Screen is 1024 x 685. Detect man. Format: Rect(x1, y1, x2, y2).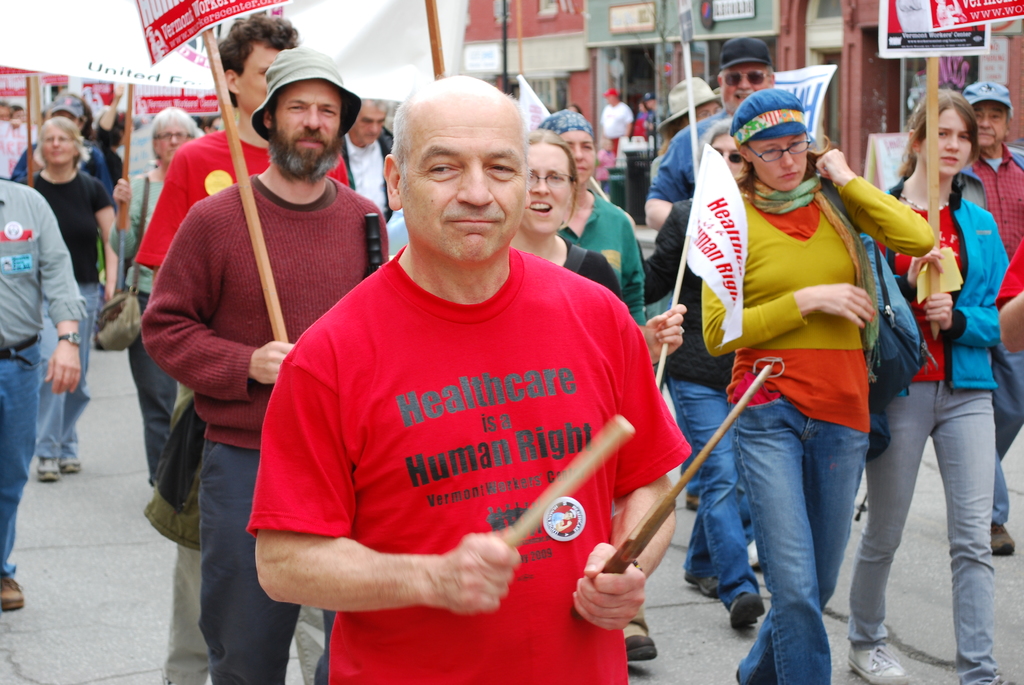
Rect(120, 106, 193, 397).
